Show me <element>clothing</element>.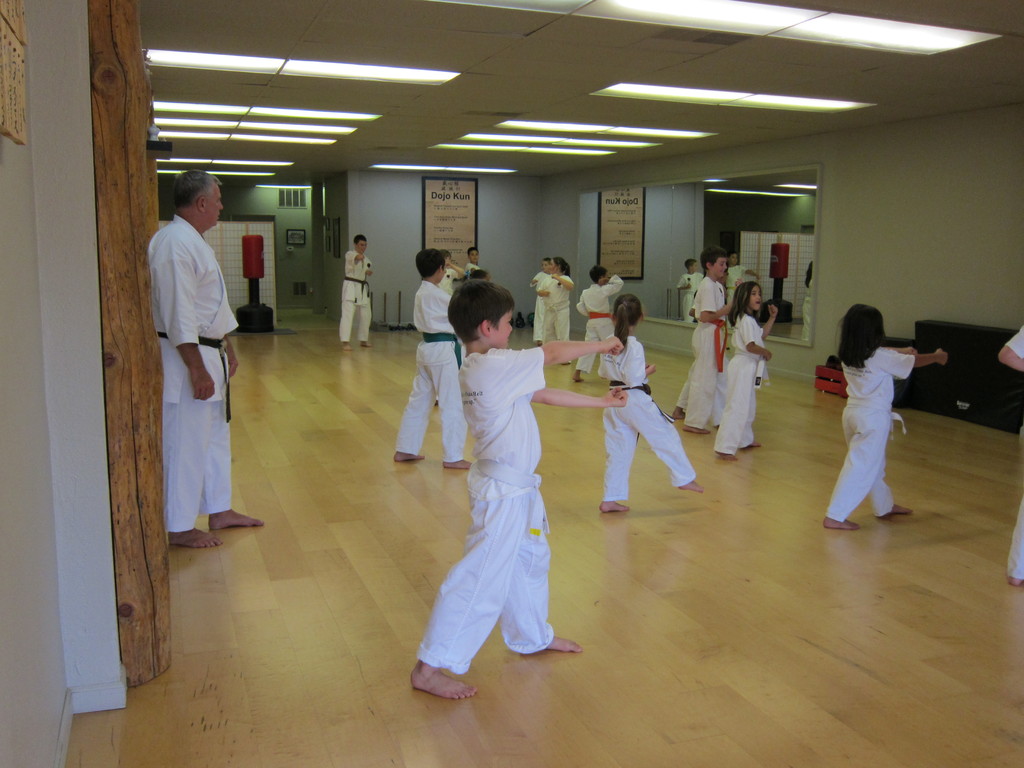
<element>clothing</element> is here: <bbox>529, 269, 572, 338</bbox>.
